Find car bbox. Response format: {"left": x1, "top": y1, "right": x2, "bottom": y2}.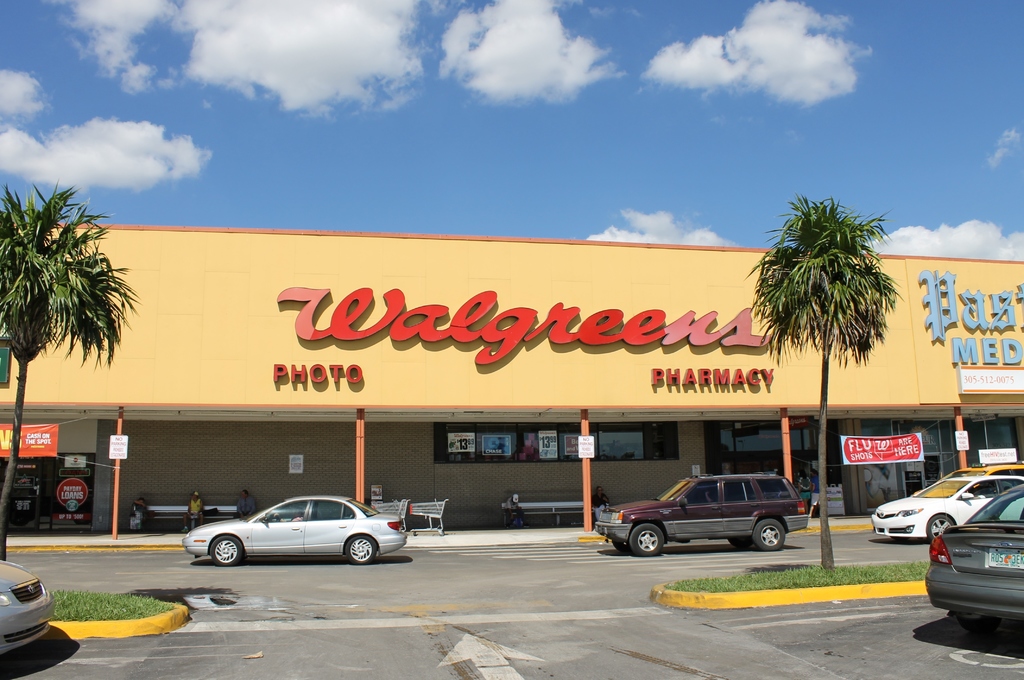
{"left": 872, "top": 476, "right": 1023, "bottom": 546}.
